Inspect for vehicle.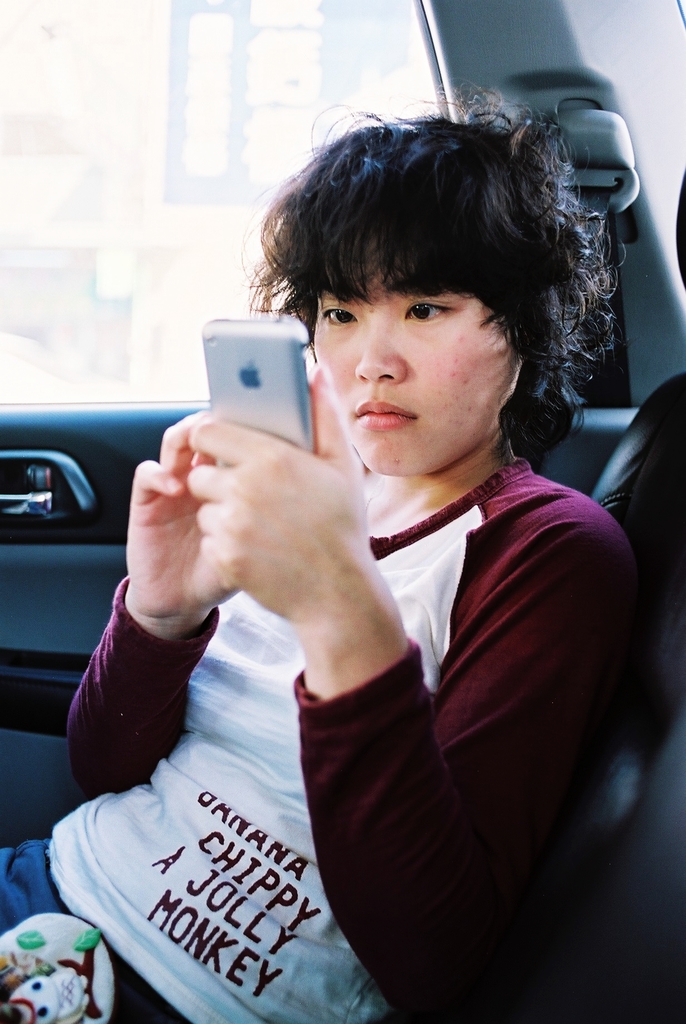
Inspection: x1=0 y1=0 x2=685 y2=1023.
